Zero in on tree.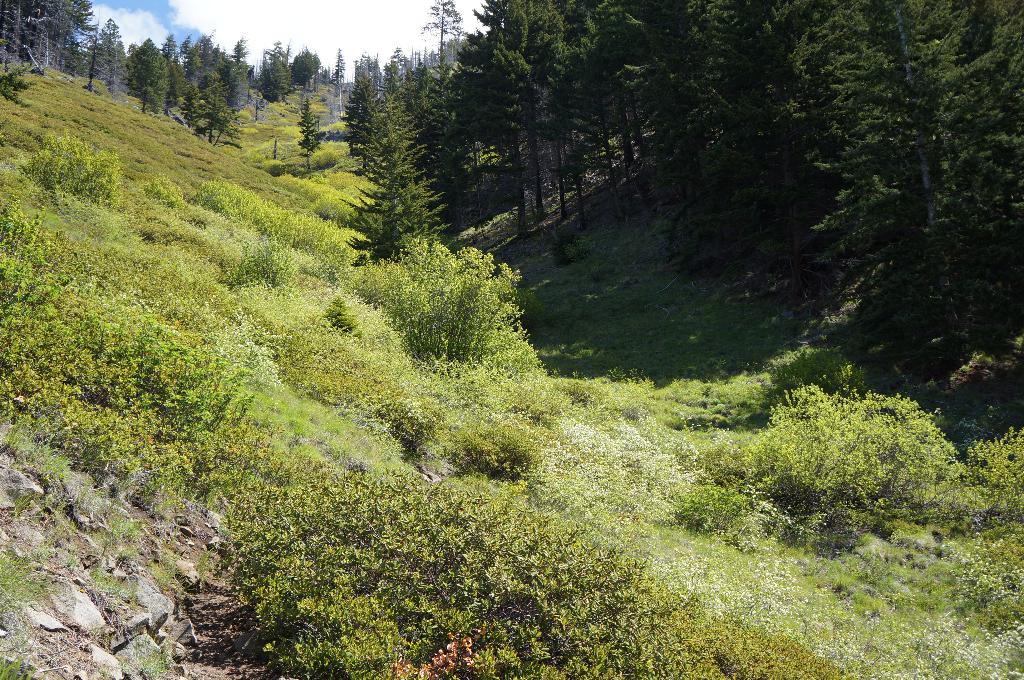
Zeroed in: bbox=[364, 216, 543, 379].
